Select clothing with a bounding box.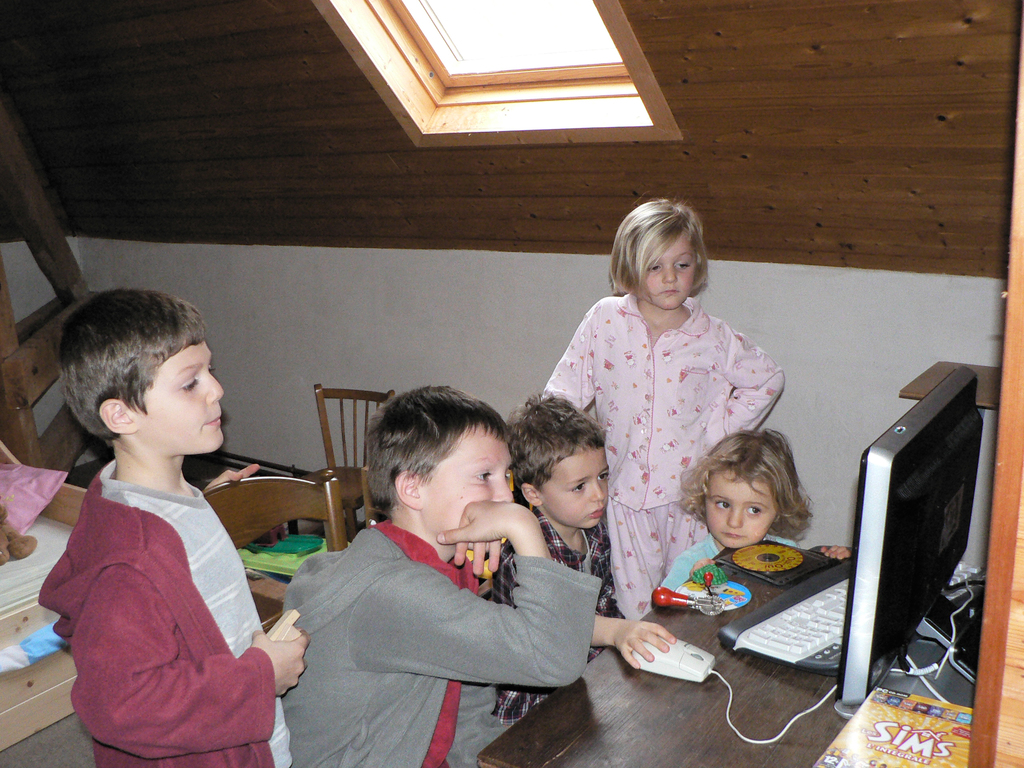
(left=268, top=515, right=610, bottom=767).
